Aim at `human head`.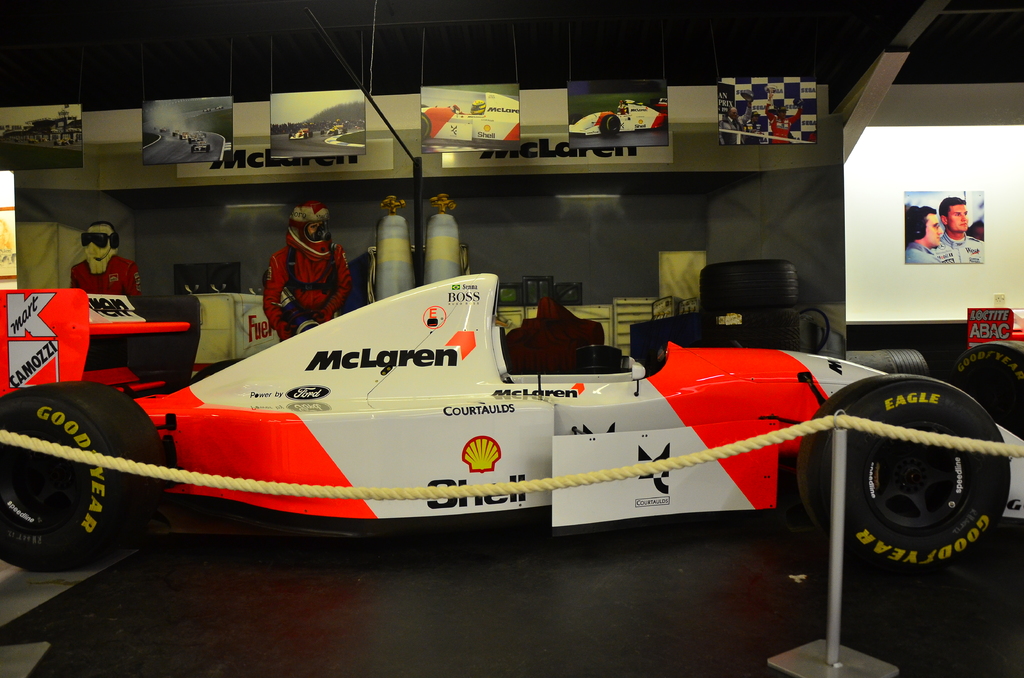
Aimed at bbox=[904, 206, 941, 244].
